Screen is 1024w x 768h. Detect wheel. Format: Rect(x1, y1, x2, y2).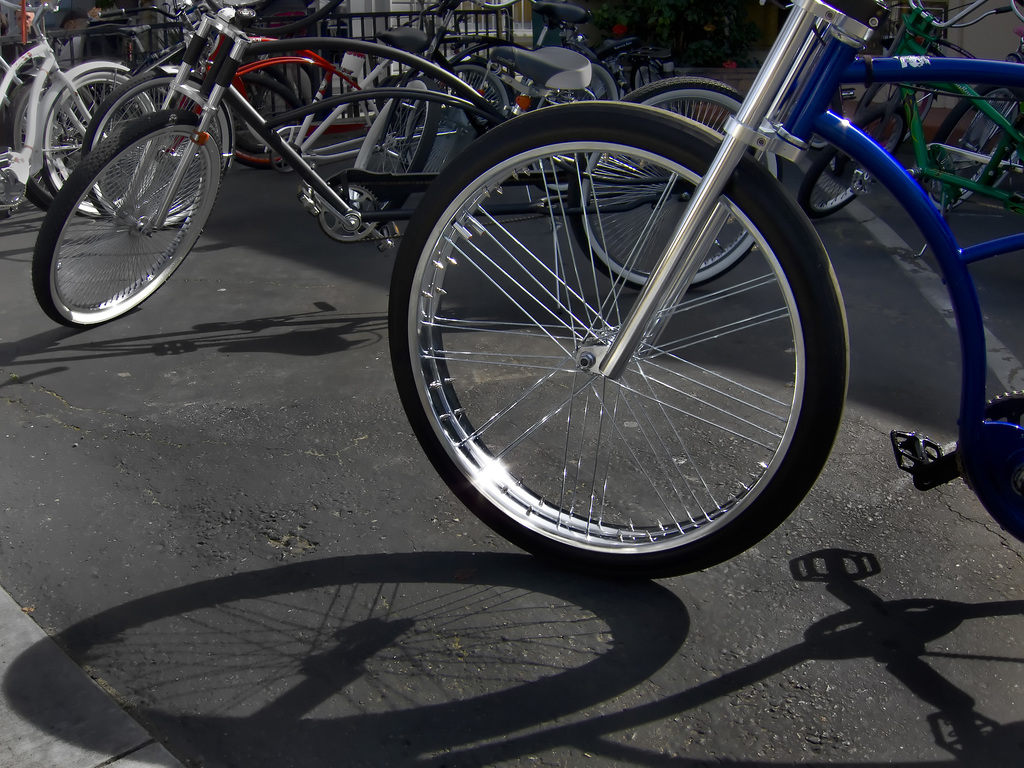
Rect(375, 76, 407, 113).
